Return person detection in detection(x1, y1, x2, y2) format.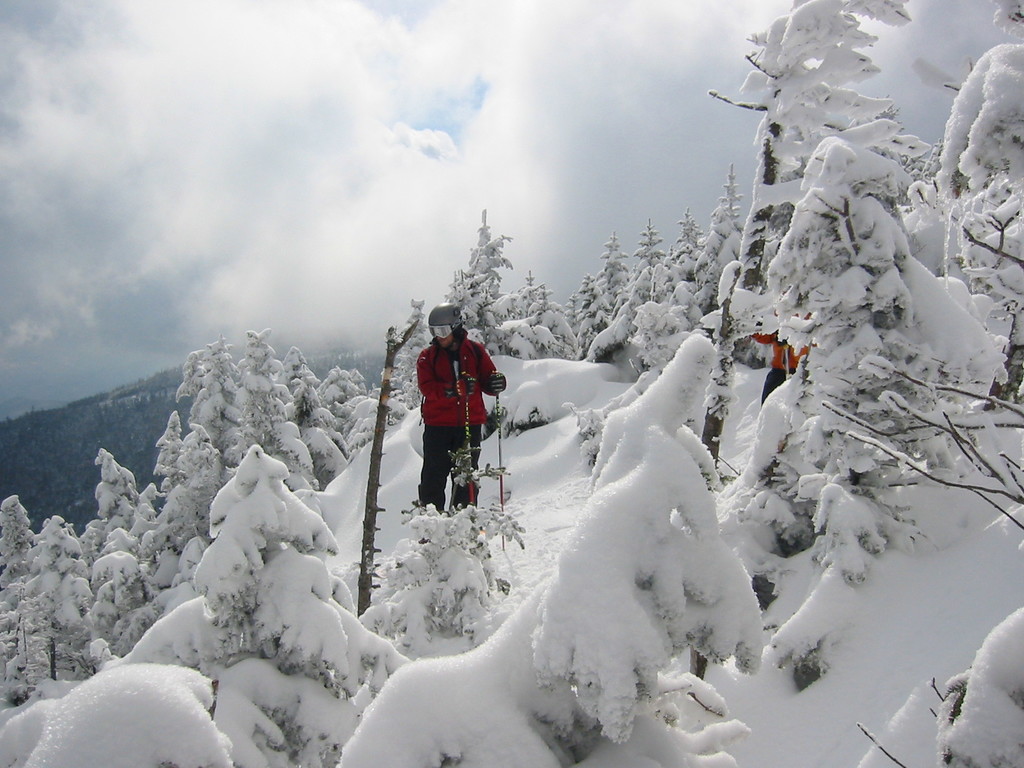
detection(752, 328, 805, 405).
